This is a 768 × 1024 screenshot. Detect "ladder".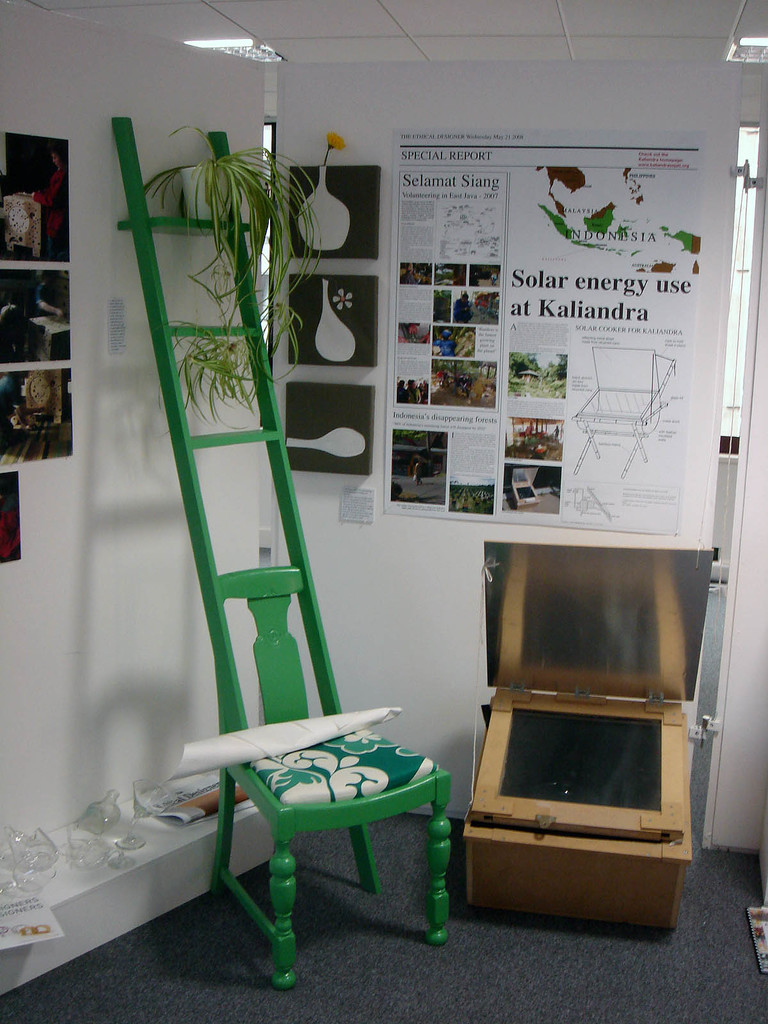
l=107, t=116, r=390, b=895.
